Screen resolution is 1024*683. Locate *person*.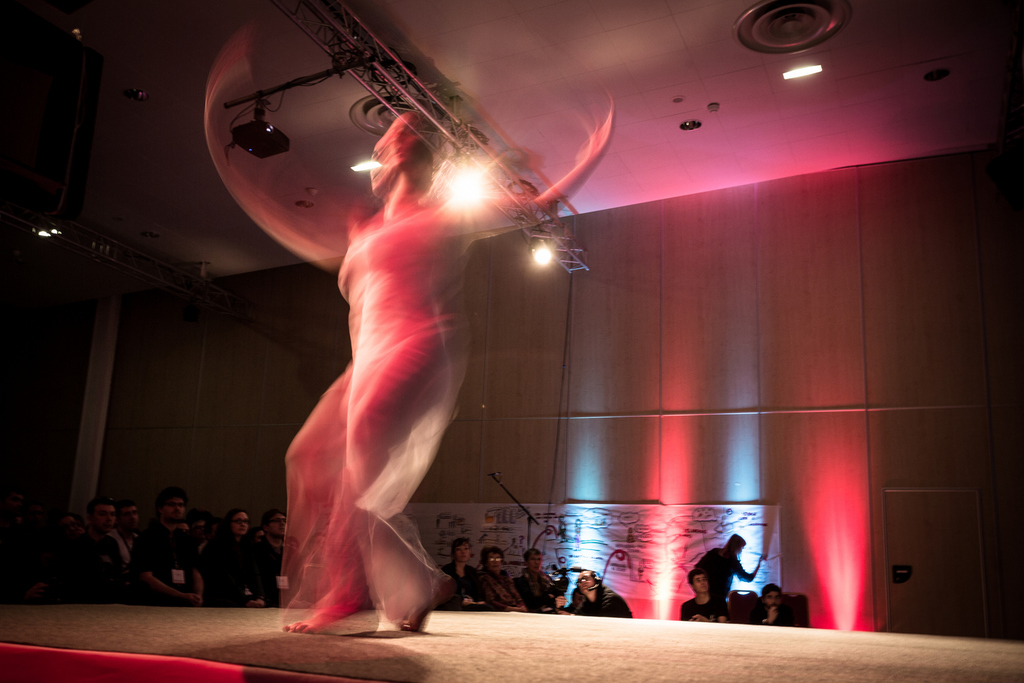
(left=442, top=533, right=487, bottom=610).
